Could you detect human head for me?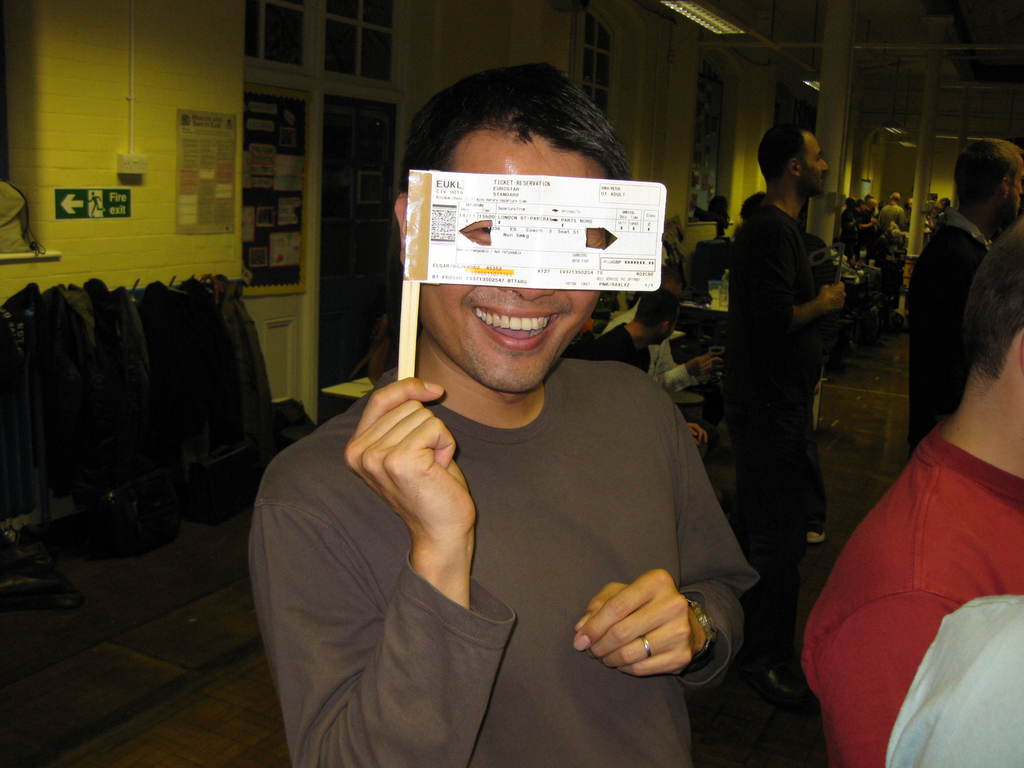
Detection result: l=956, t=228, r=1023, b=429.
